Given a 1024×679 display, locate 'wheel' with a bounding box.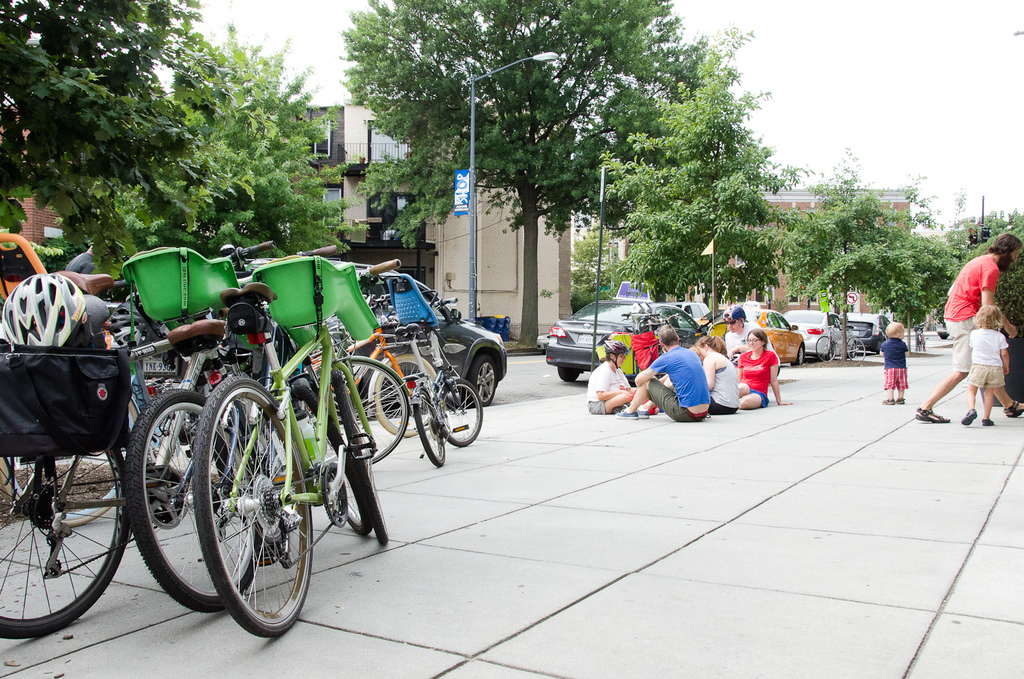
Located: <bbox>559, 365, 580, 378</bbox>.
